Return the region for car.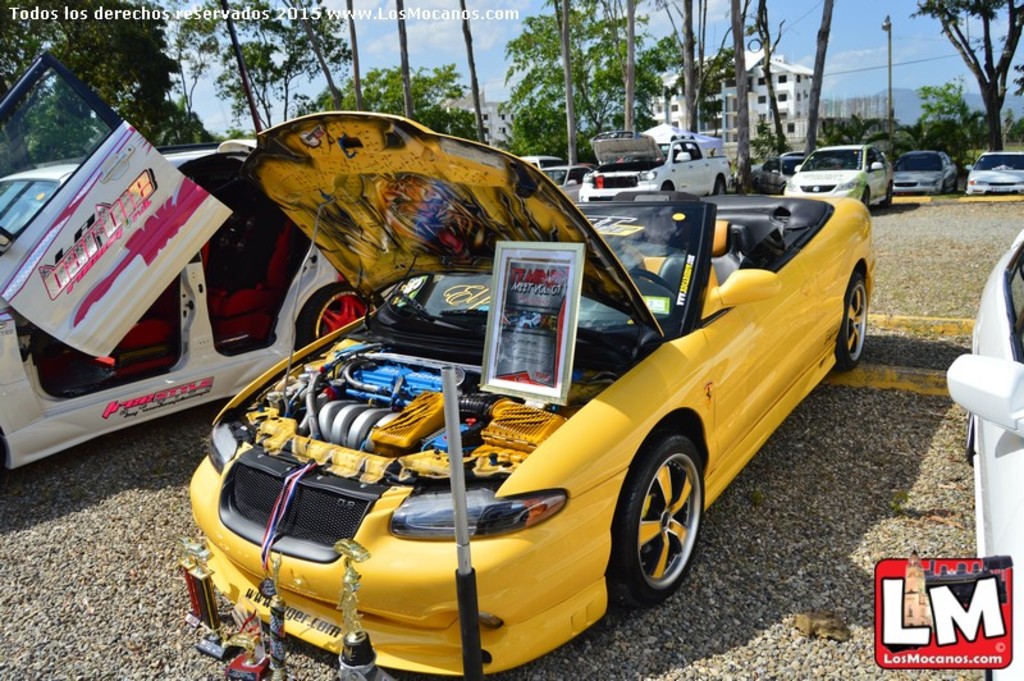
0, 141, 388, 475.
